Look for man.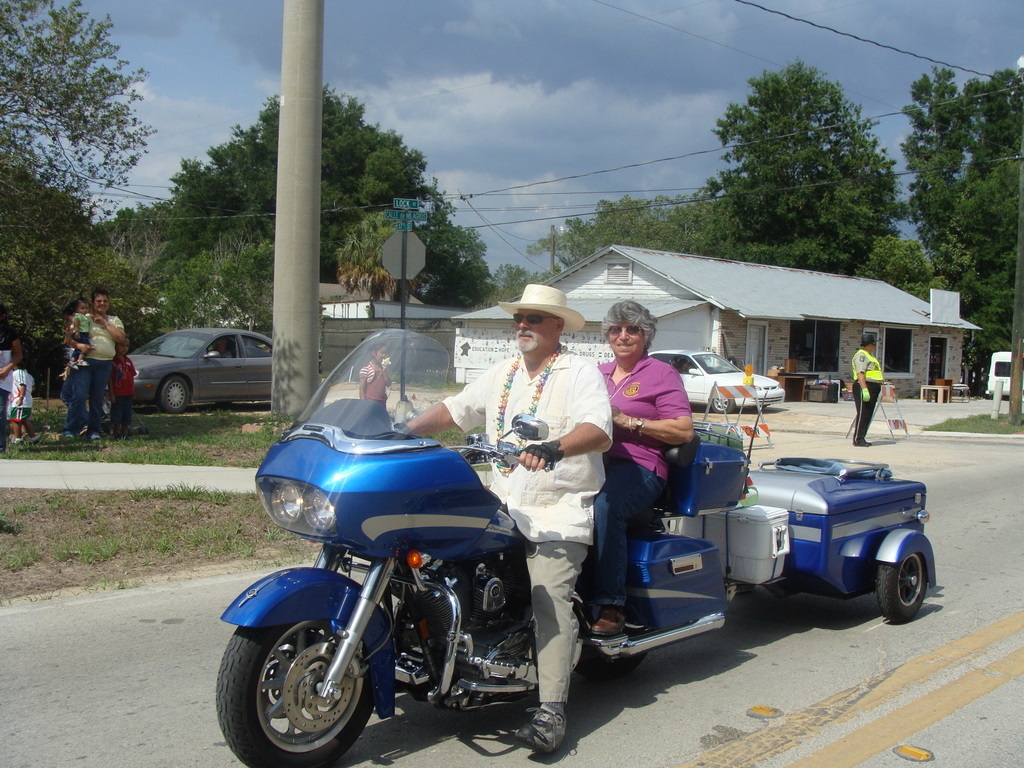
Found: rect(214, 340, 233, 362).
